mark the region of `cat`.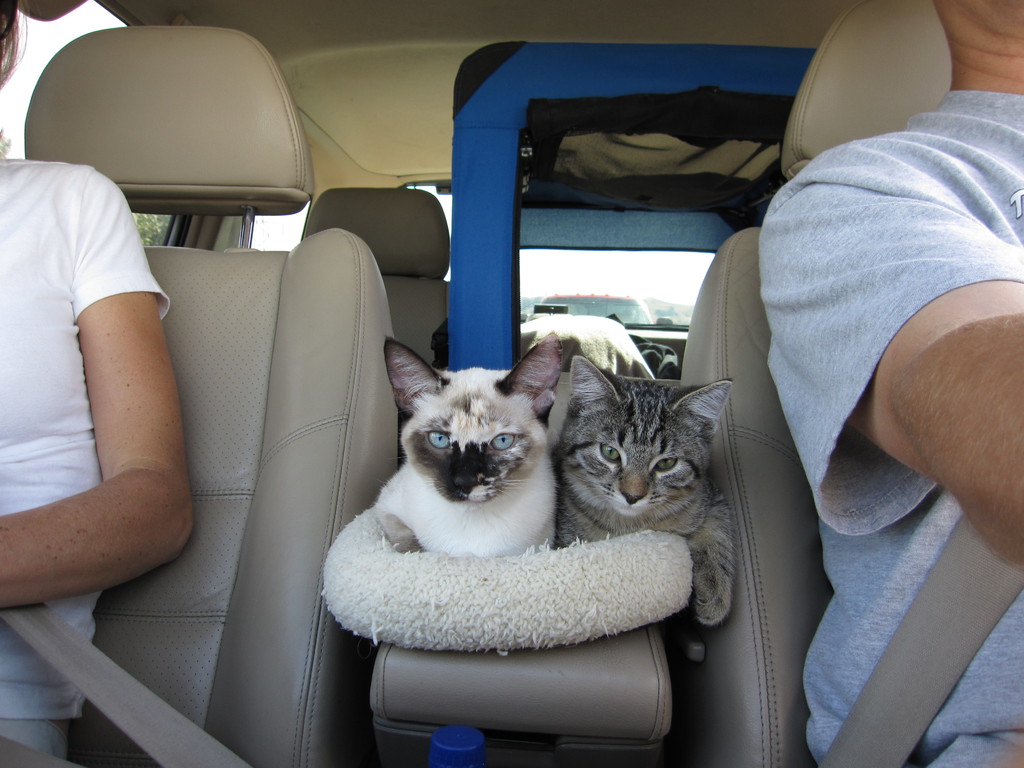
Region: [left=367, top=336, right=568, bottom=557].
